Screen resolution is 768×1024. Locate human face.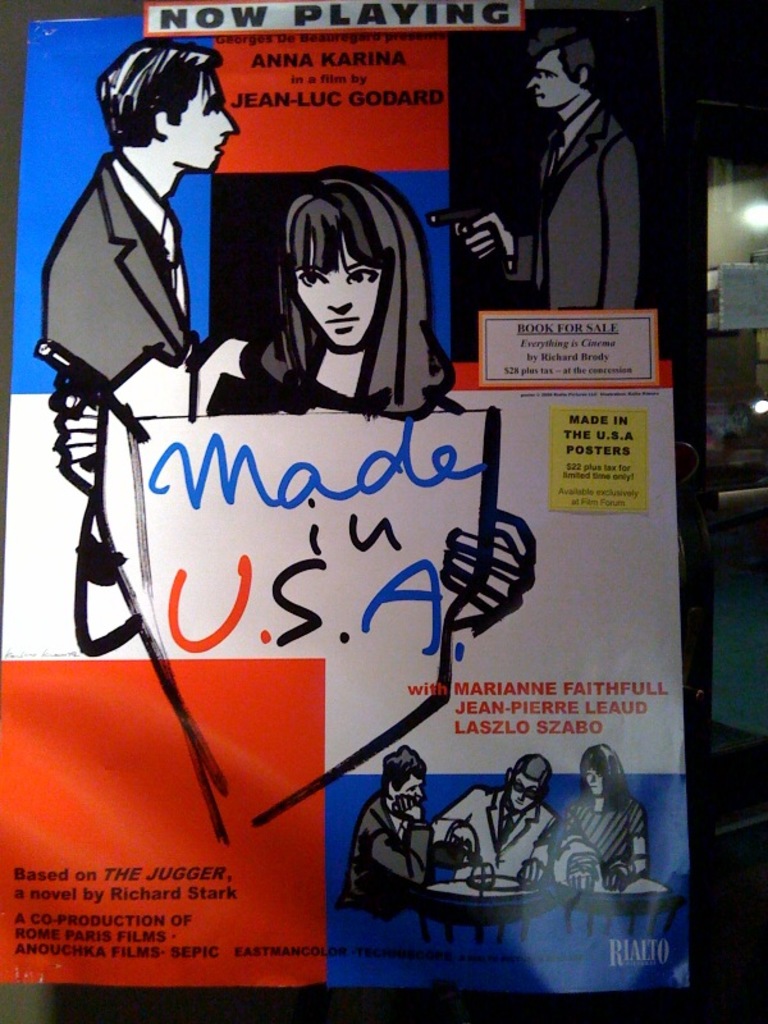
(x1=504, y1=773, x2=538, y2=809).
